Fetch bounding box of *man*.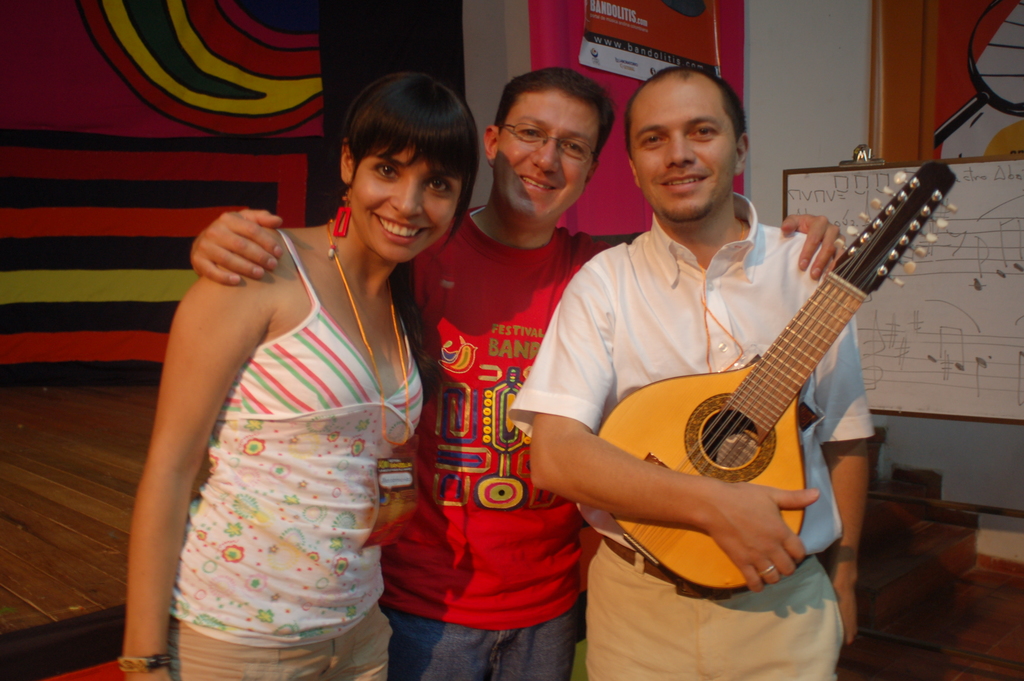
Bbox: {"left": 509, "top": 64, "right": 878, "bottom": 680}.
